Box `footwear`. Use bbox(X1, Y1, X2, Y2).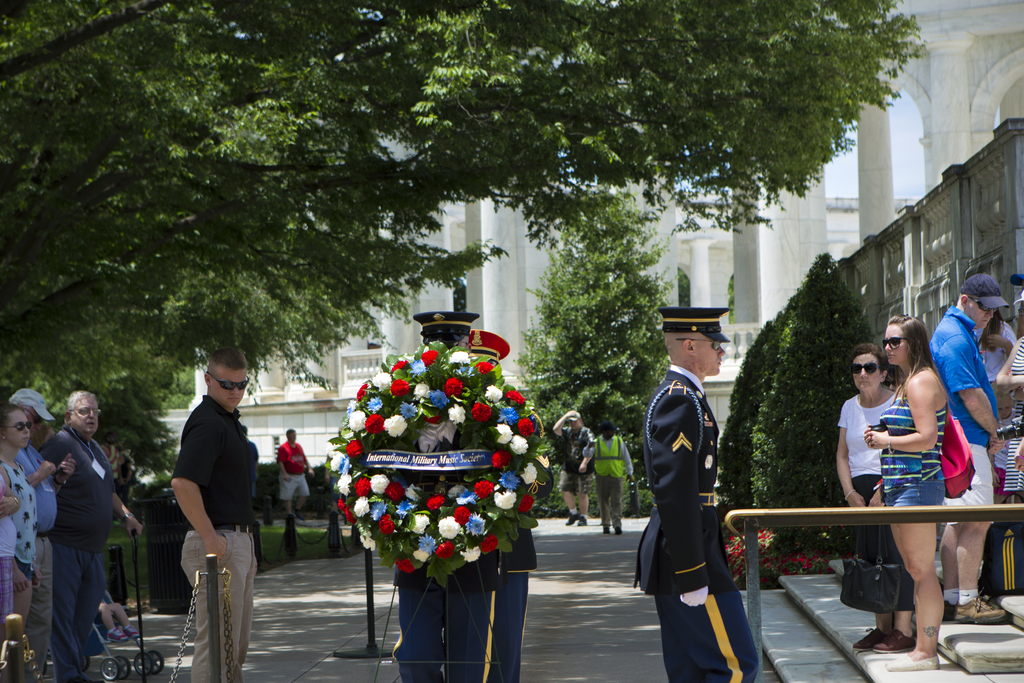
bbox(615, 524, 621, 533).
